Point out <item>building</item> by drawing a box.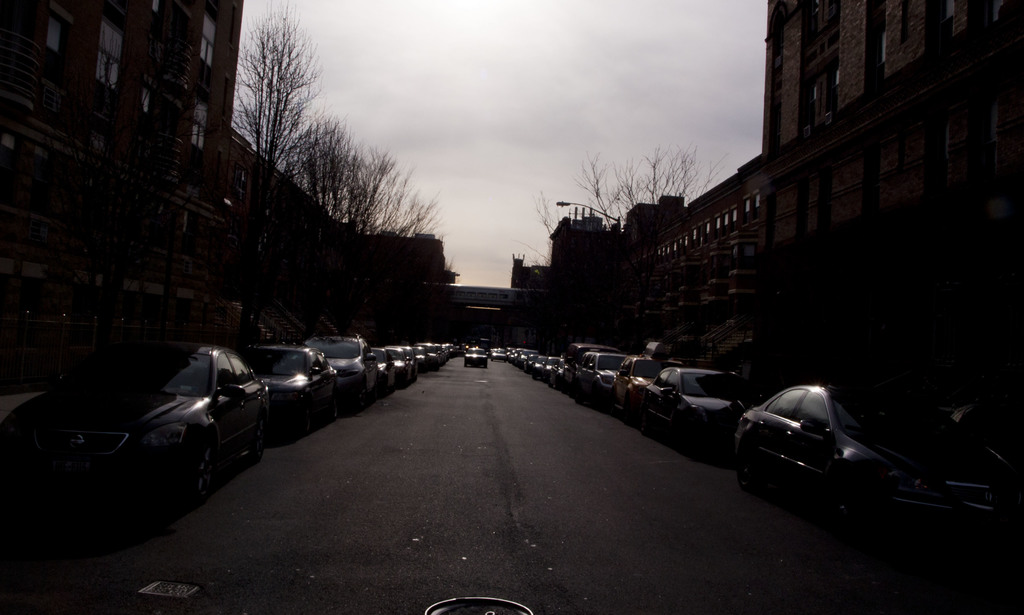
760 0 1023 417.
